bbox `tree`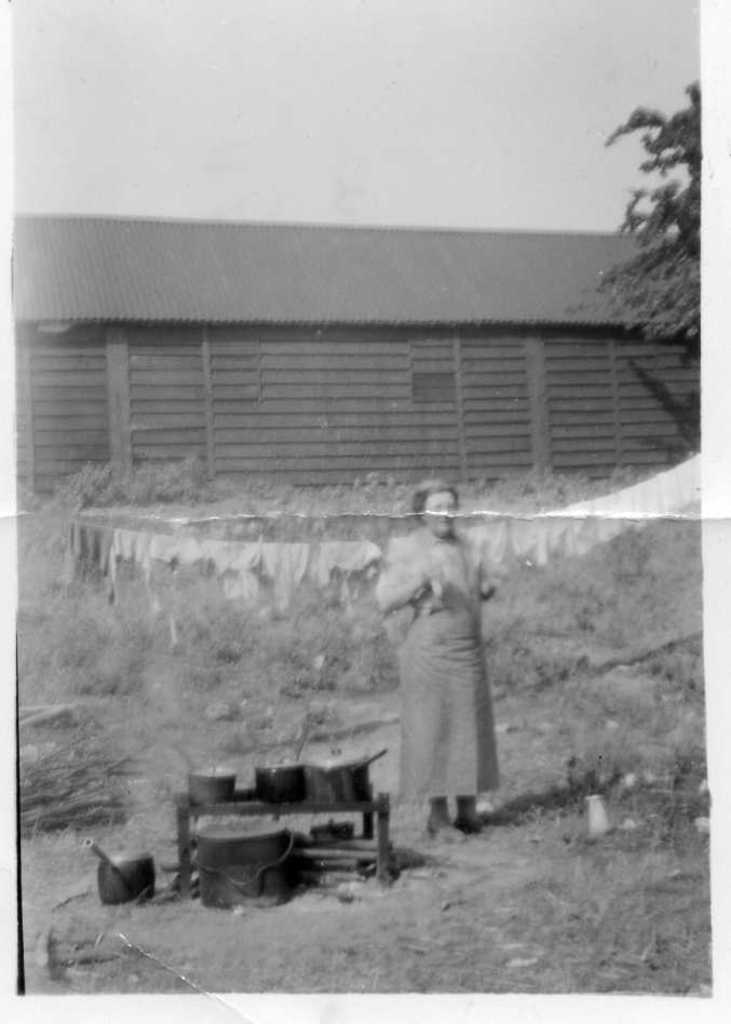
region(609, 59, 712, 338)
